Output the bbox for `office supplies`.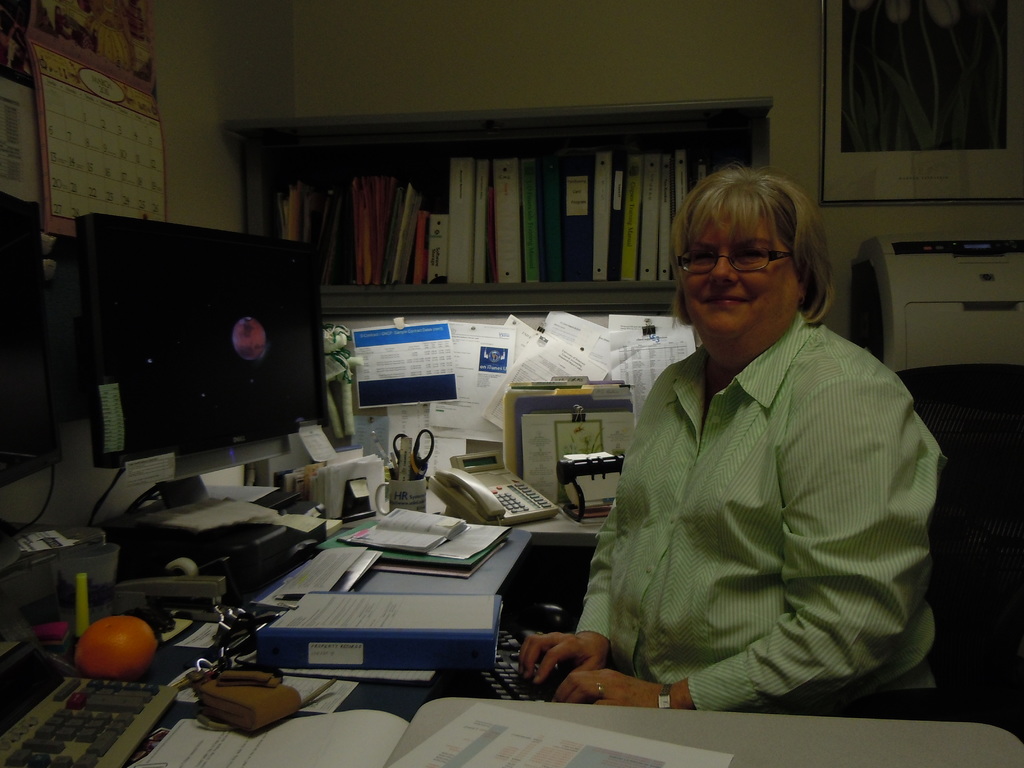
pyautogui.locateOnScreen(350, 323, 454, 406).
